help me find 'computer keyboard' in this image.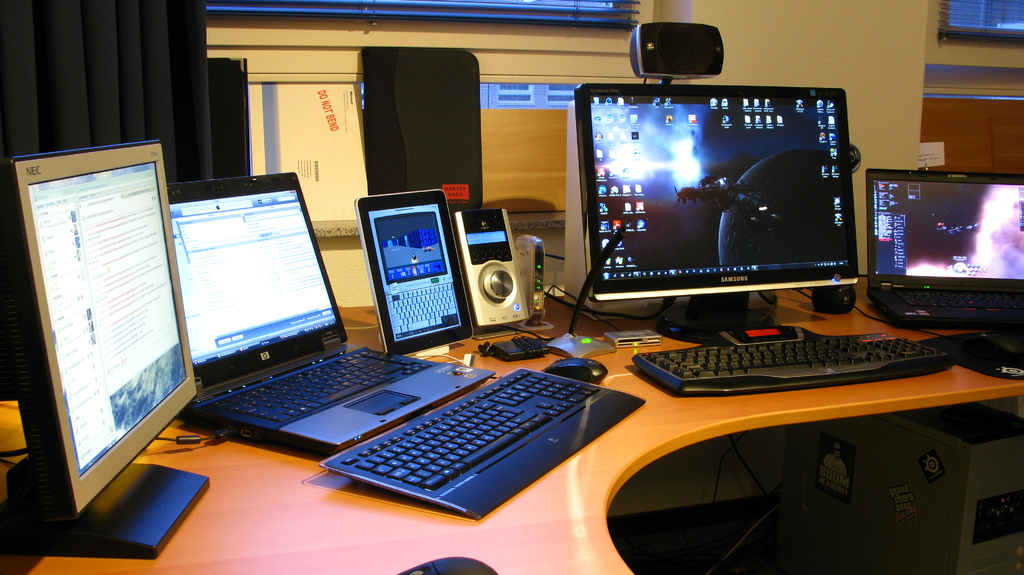
Found it: bbox=[316, 367, 649, 517].
